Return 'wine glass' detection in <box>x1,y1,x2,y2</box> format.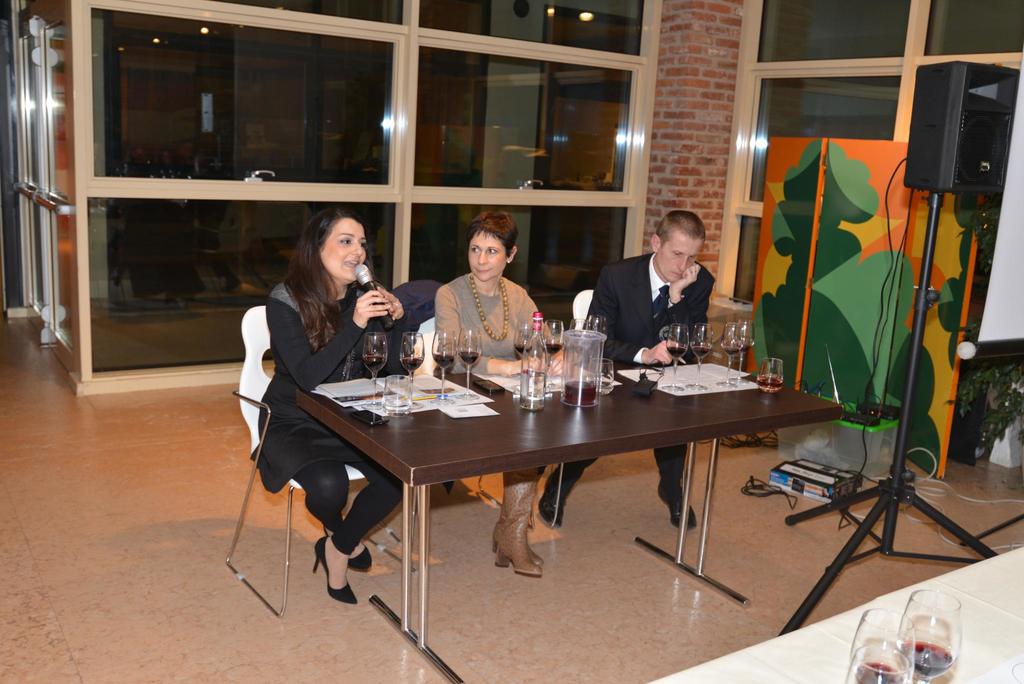
<box>358,330,388,410</box>.
